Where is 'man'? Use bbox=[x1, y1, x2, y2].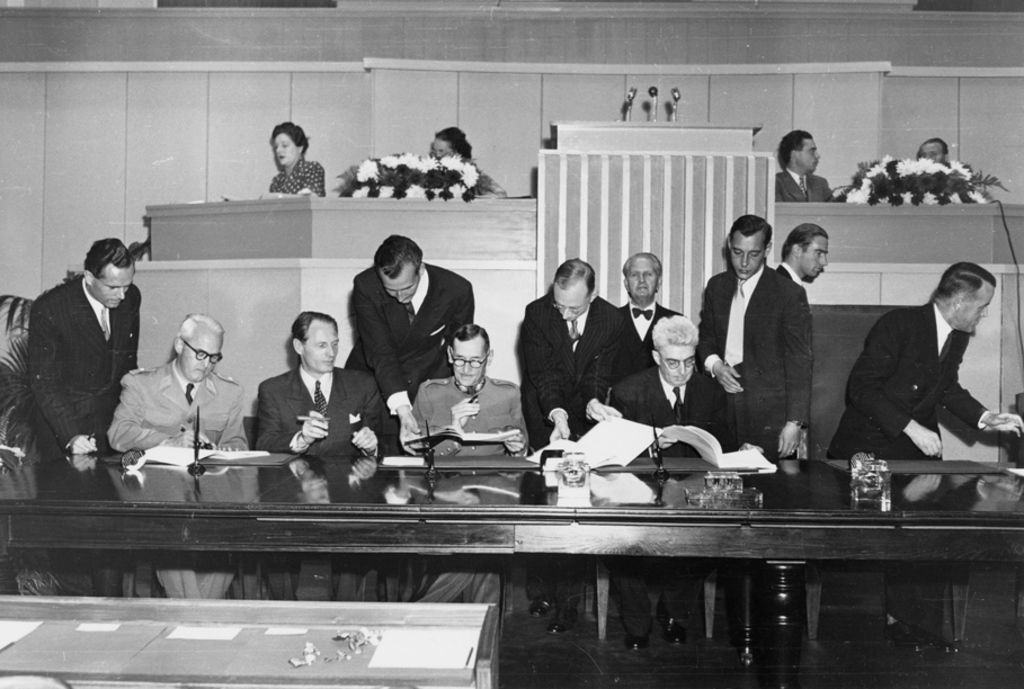
bbox=[113, 317, 251, 602].
